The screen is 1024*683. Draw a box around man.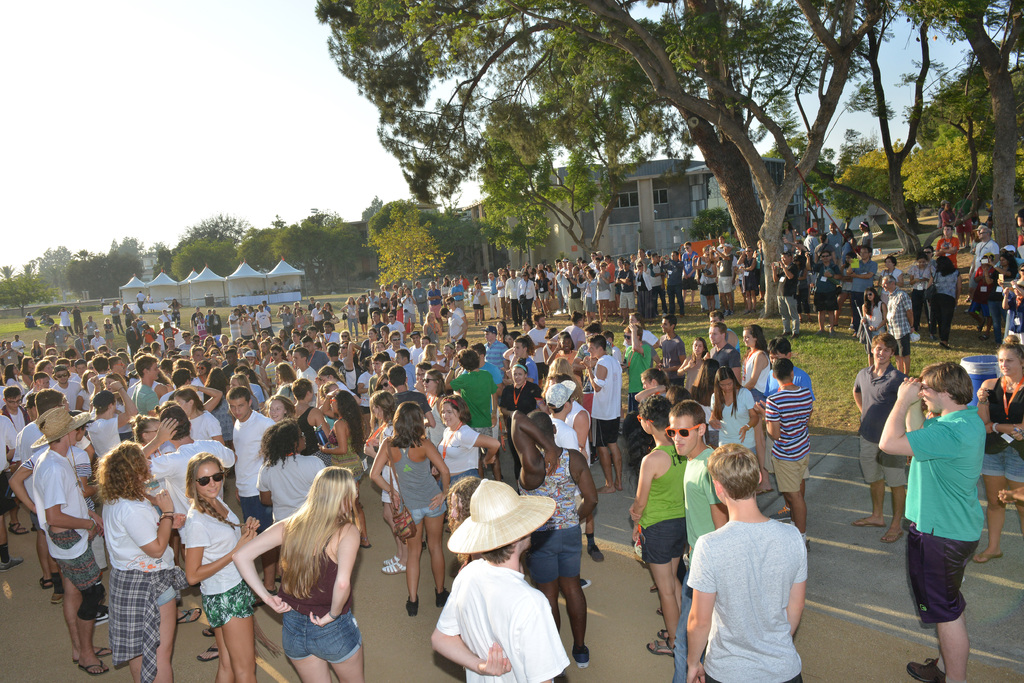
region(934, 227, 959, 268).
